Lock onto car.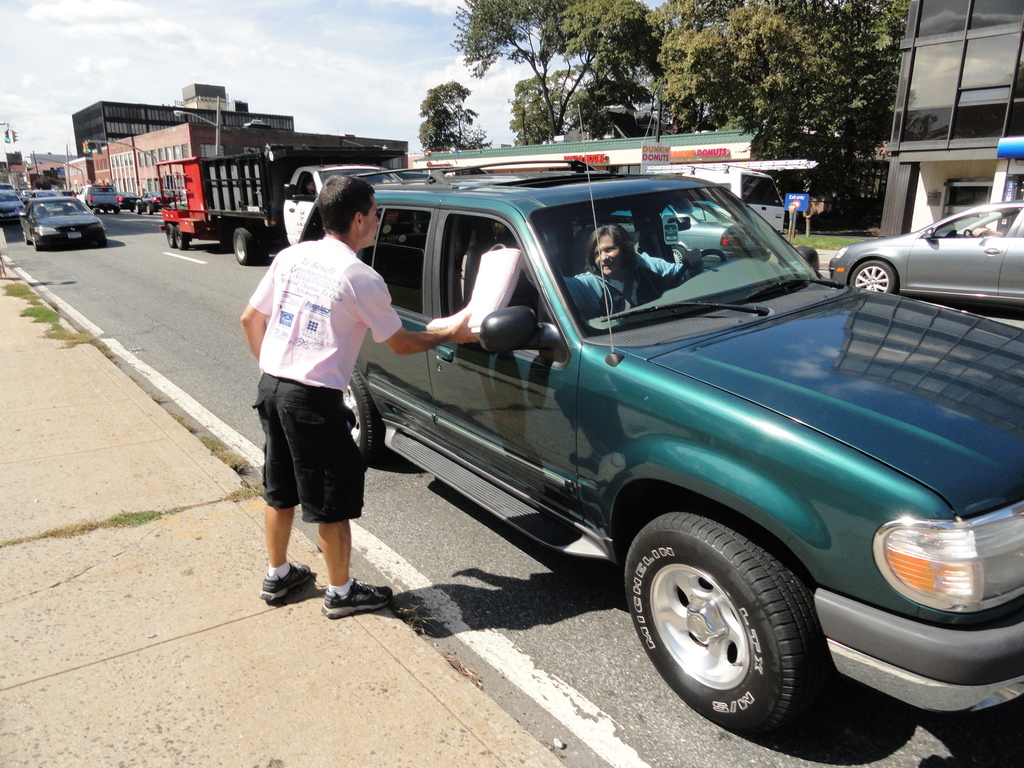
Locked: Rect(289, 145, 1018, 726).
